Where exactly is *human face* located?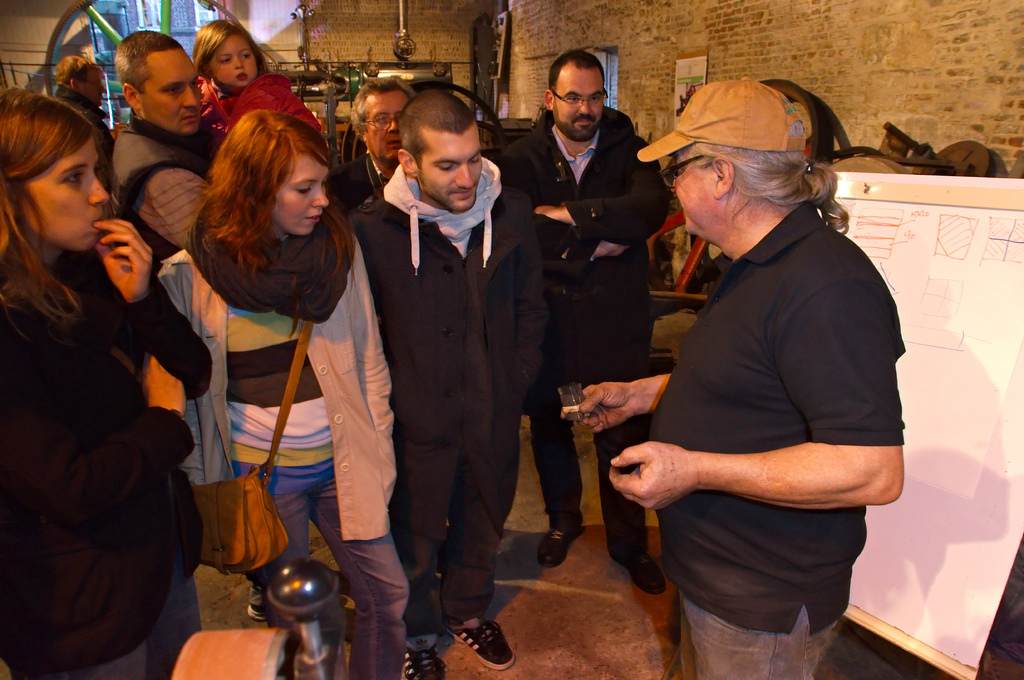
Its bounding box is (x1=421, y1=118, x2=494, y2=207).
